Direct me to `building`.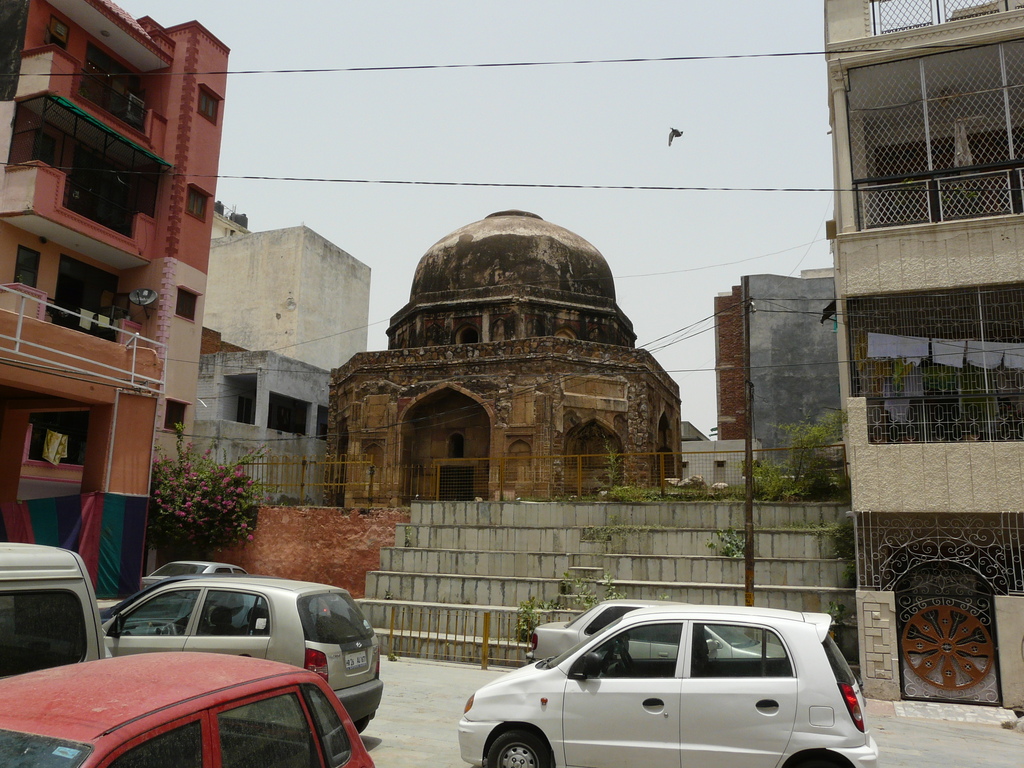
Direction: {"x1": 804, "y1": 0, "x2": 1023, "y2": 749}.
